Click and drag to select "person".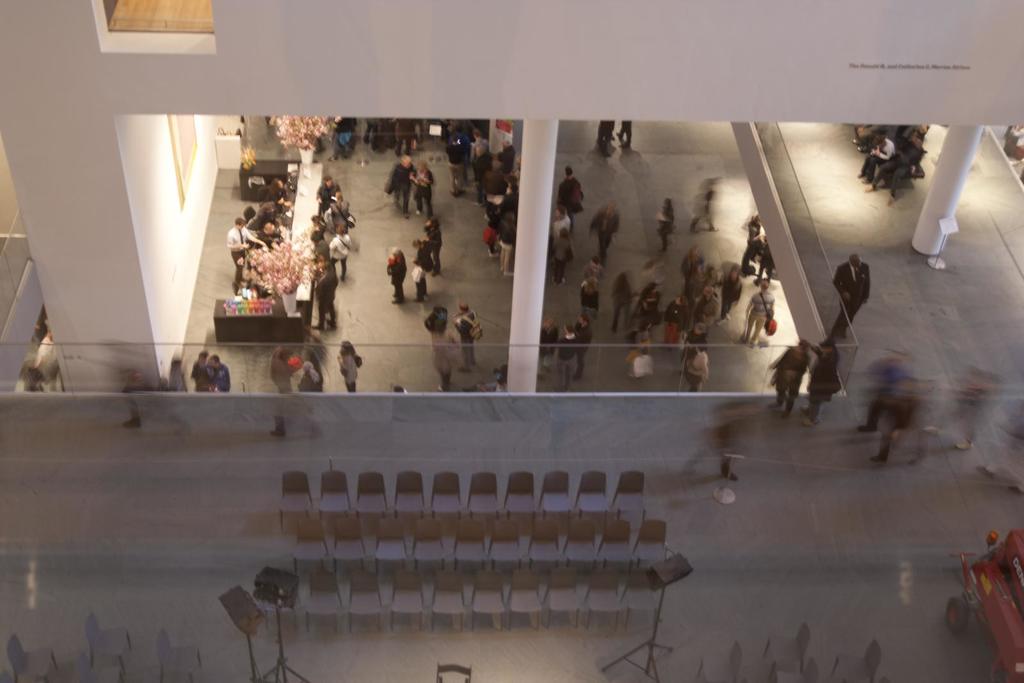
Selection: locate(655, 195, 673, 260).
